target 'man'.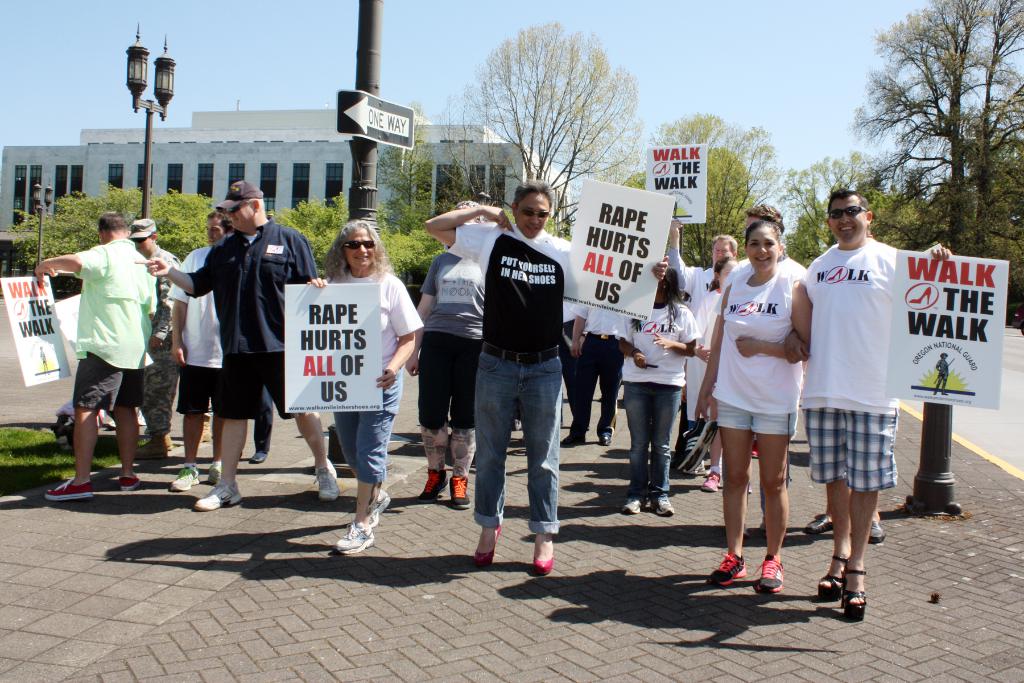
Target region: 934/349/948/397.
